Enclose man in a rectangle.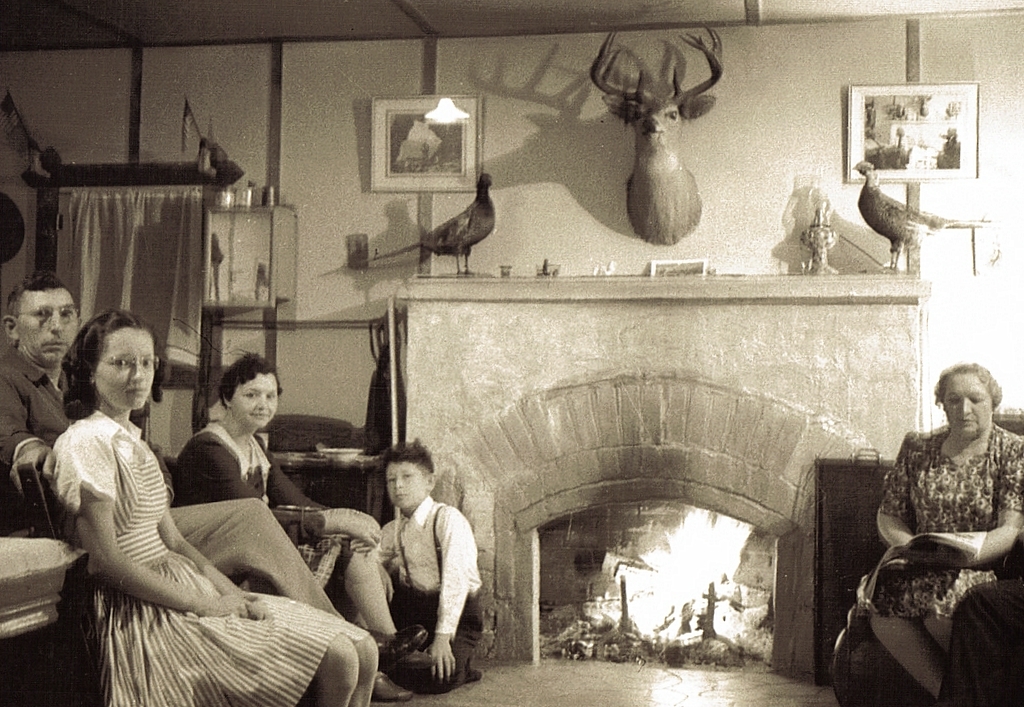
0 276 87 502.
